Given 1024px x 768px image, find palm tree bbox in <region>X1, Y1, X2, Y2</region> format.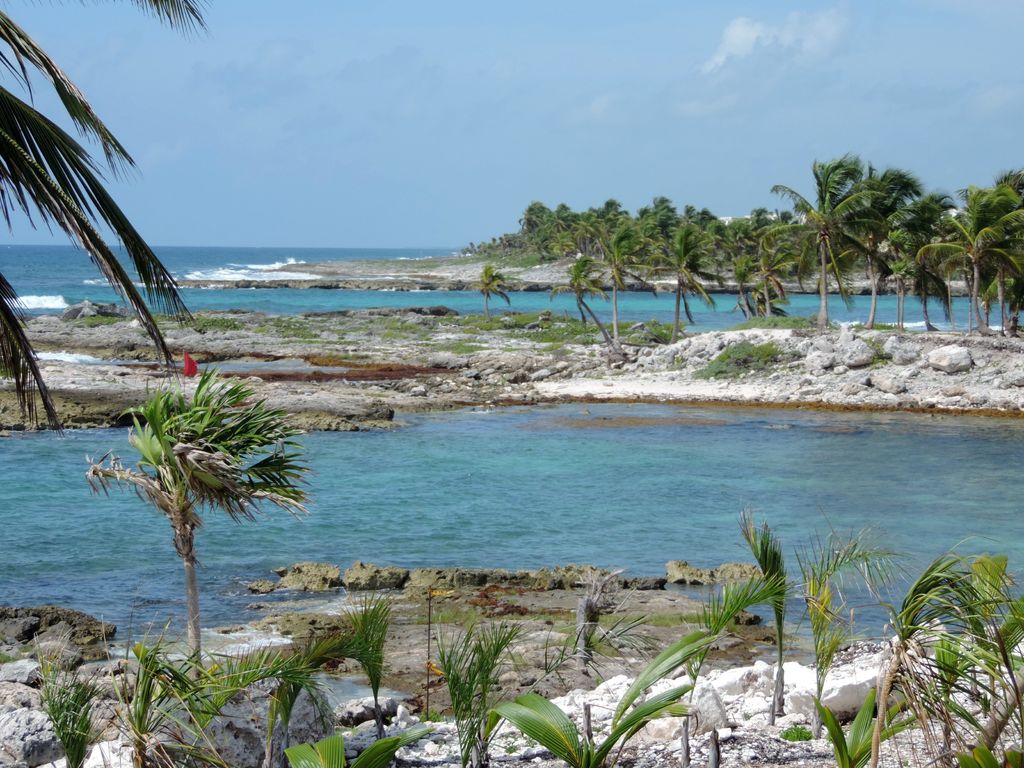
<region>733, 220, 830, 346</region>.
